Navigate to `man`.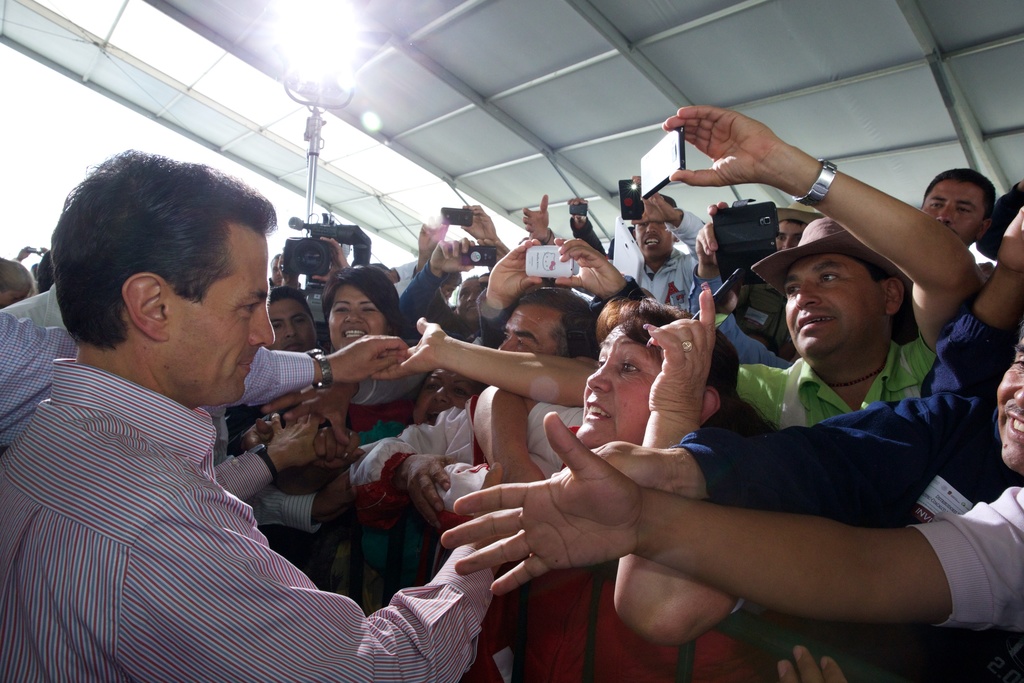
Navigation target: bbox=[227, 279, 332, 440].
